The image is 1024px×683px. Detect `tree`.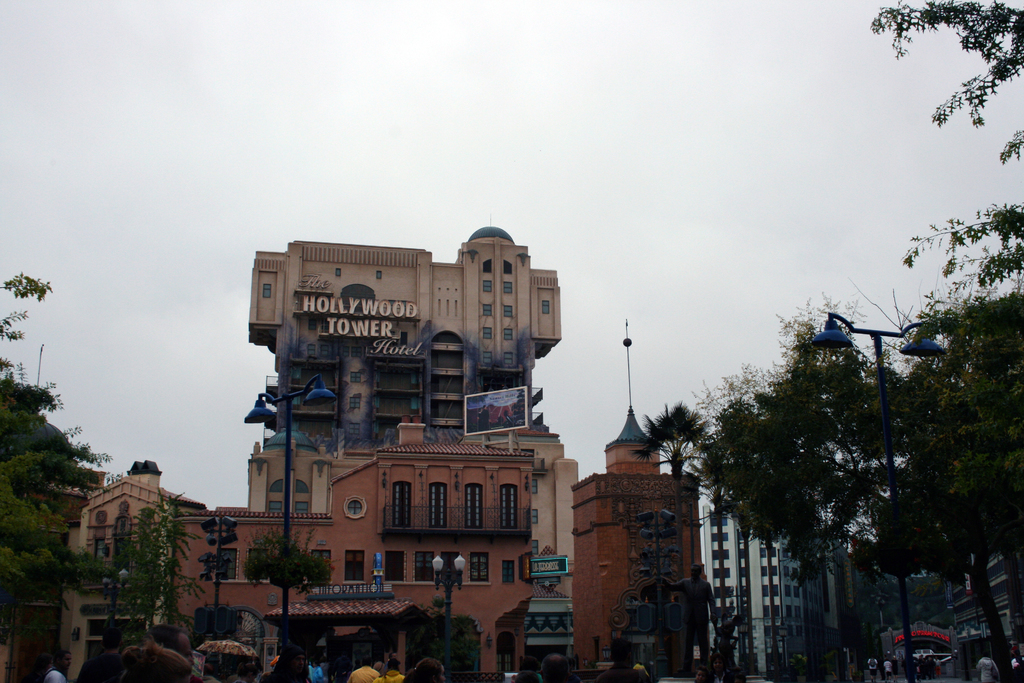
Detection: (0,357,111,585).
